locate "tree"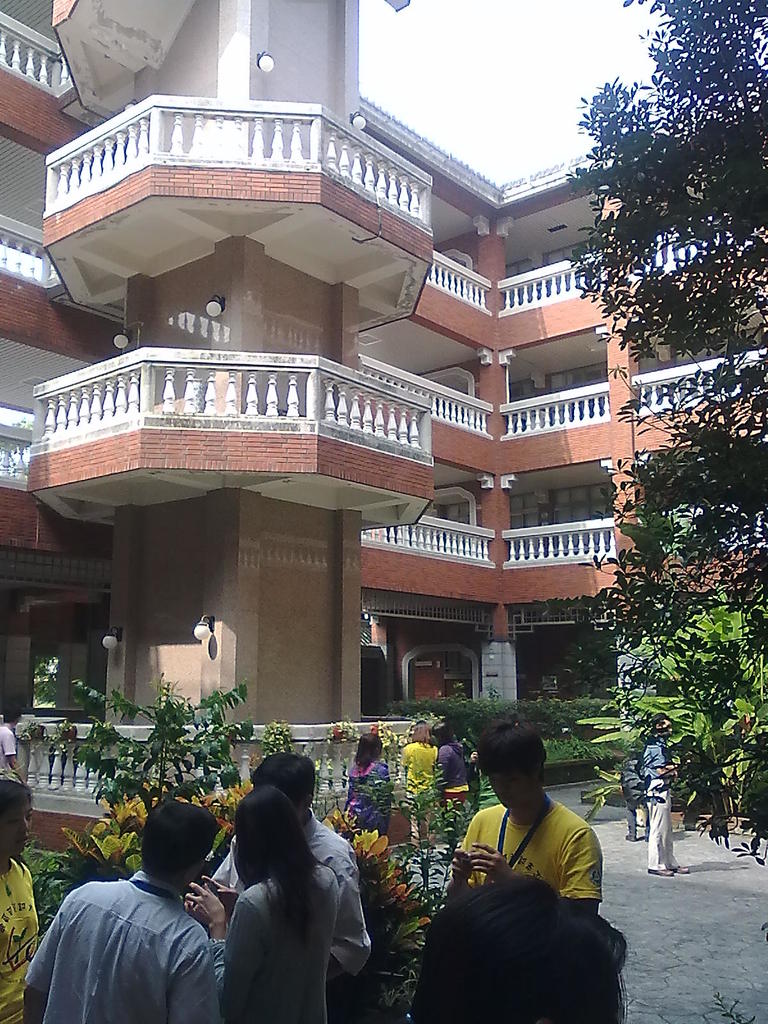
<box>572,0,767,869</box>
